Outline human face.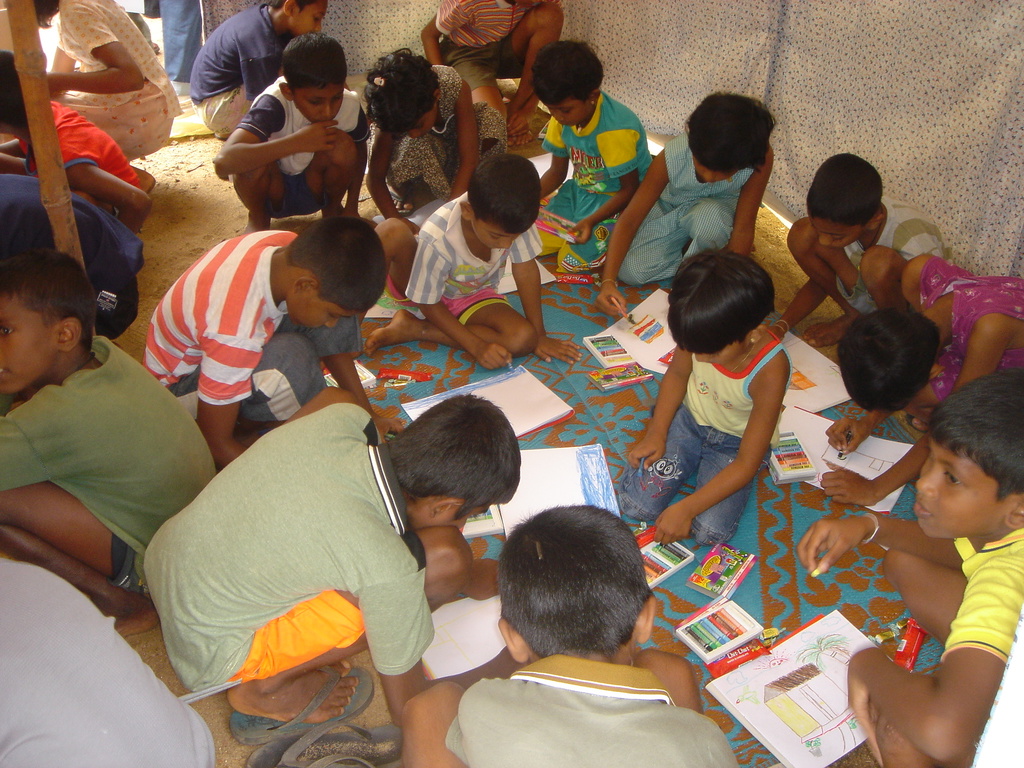
Outline: detection(288, 294, 350, 331).
